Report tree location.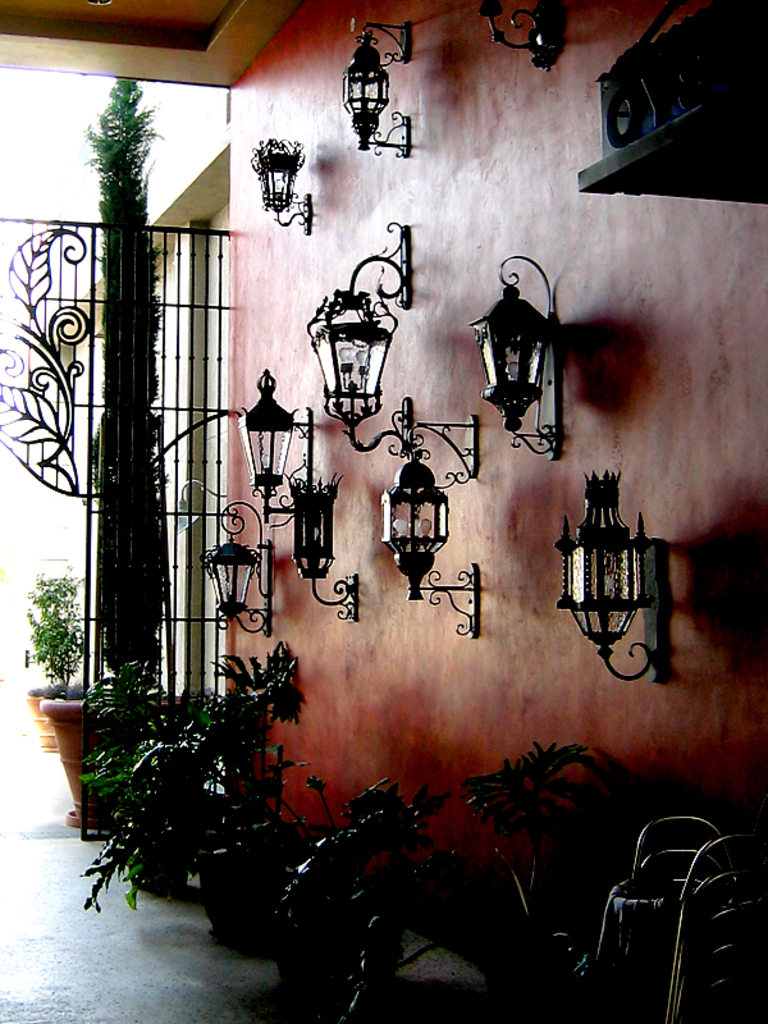
Report: detection(86, 72, 175, 694).
